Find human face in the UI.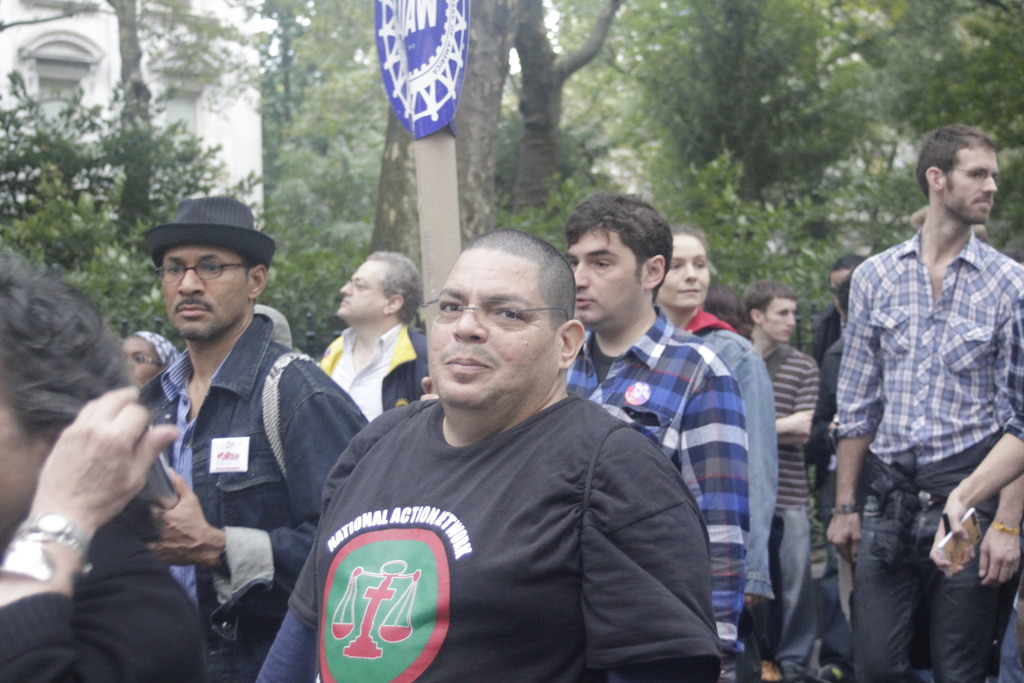
UI element at [764, 299, 797, 343].
